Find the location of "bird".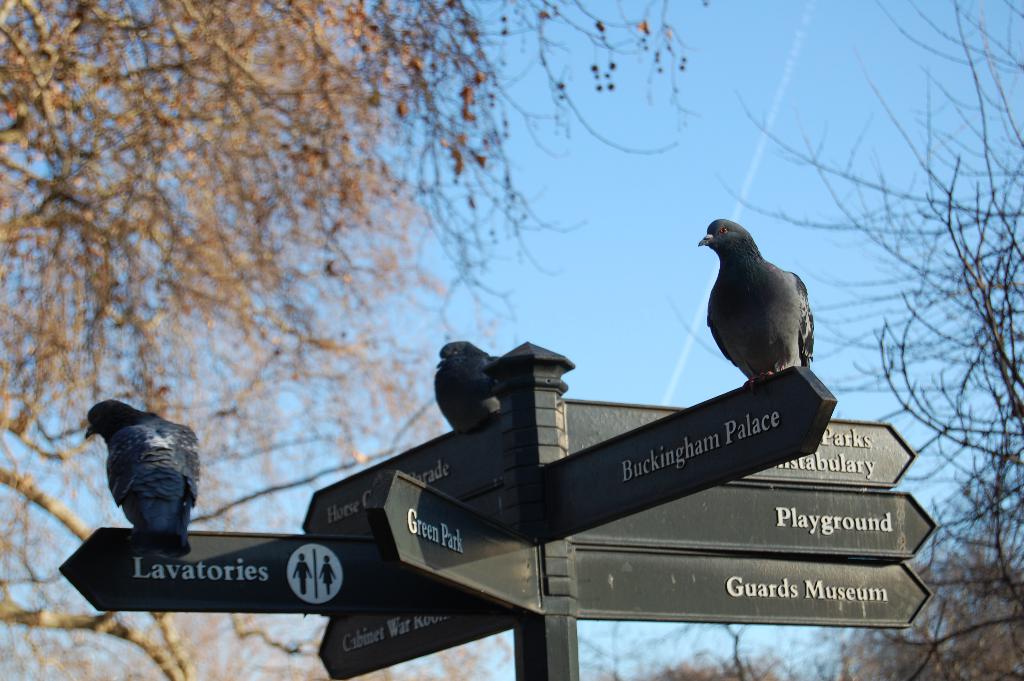
Location: select_region(695, 220, 828, 409).
